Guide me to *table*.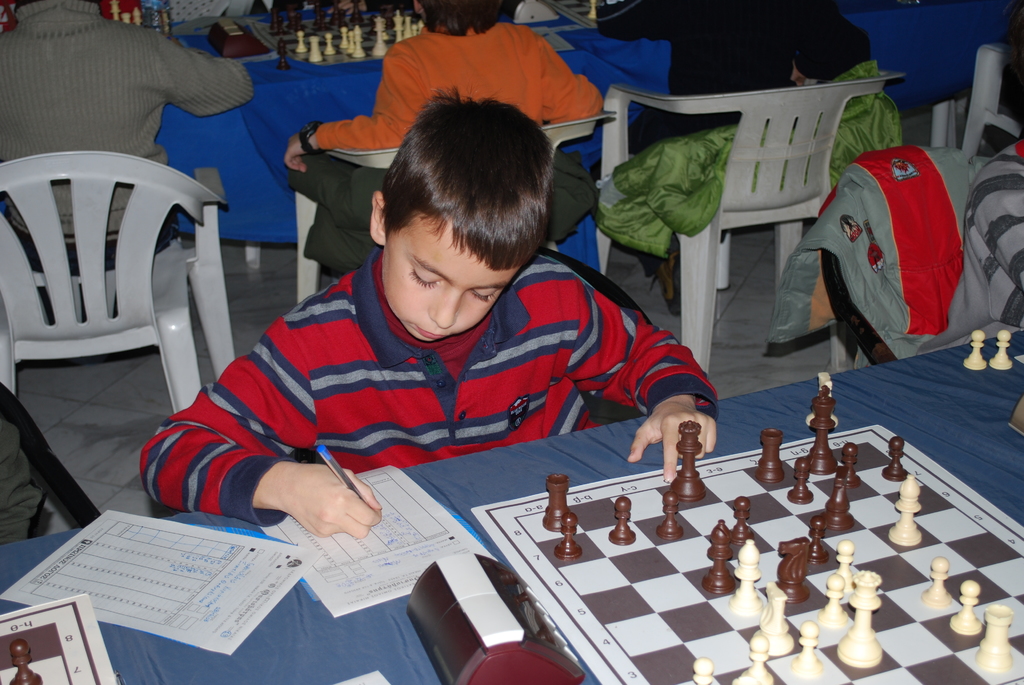
Guidance: bbox(0, 308, 1023, 684).
